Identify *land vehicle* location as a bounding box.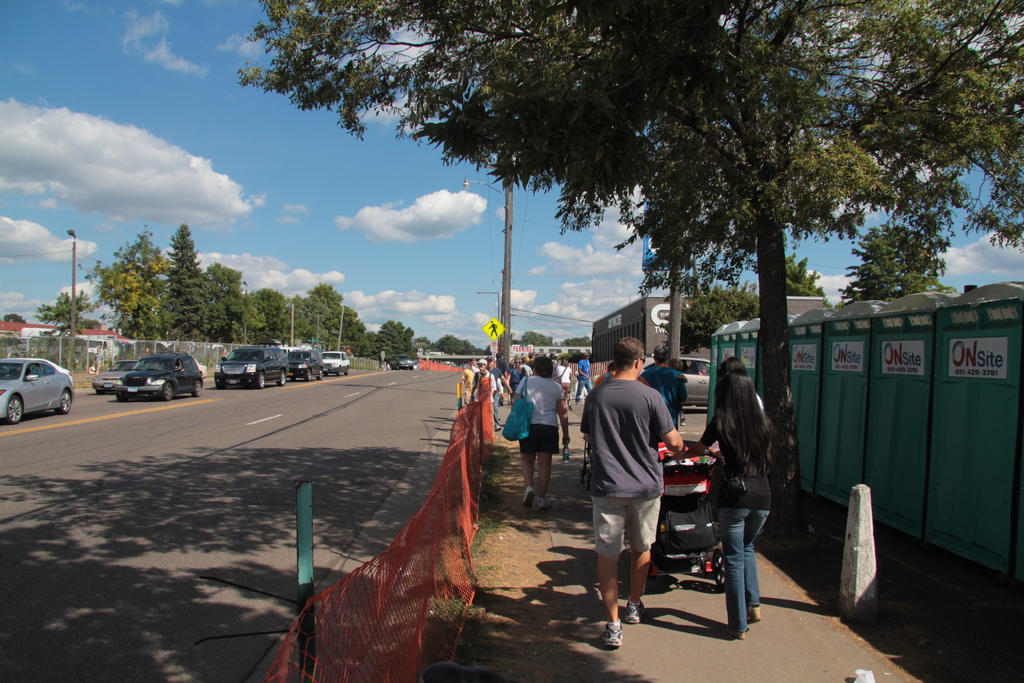
<region>115, 354, 204, 397</region>.
